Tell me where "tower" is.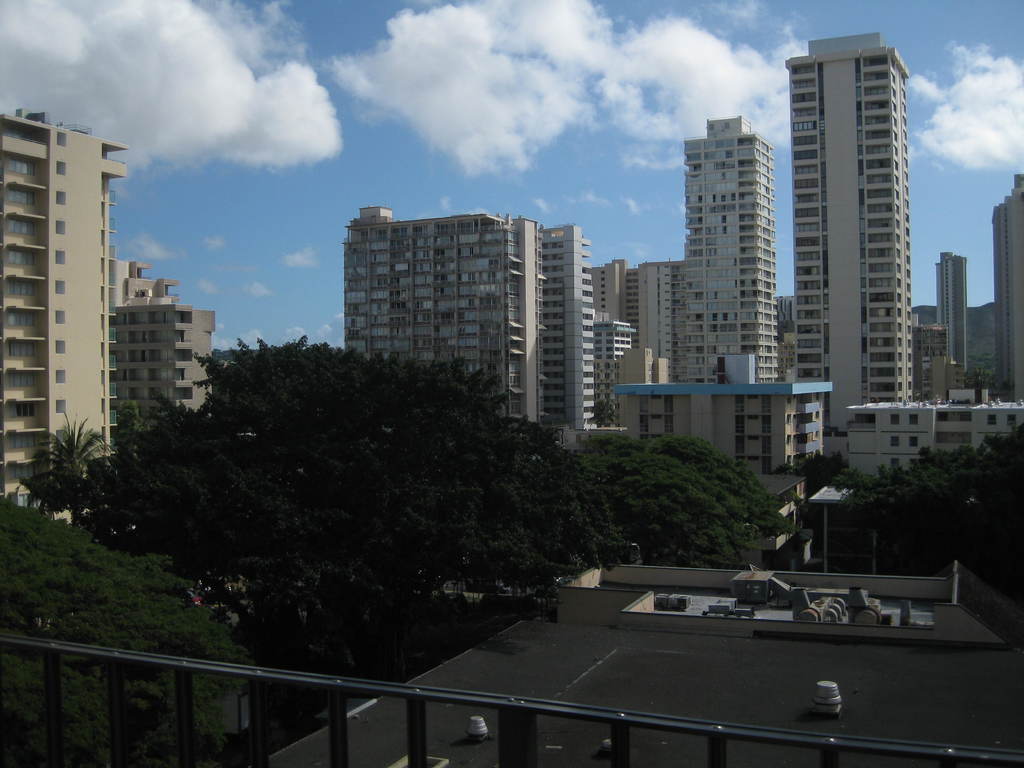
"tower" is at <region>337, 211, 602, 457</region>.
